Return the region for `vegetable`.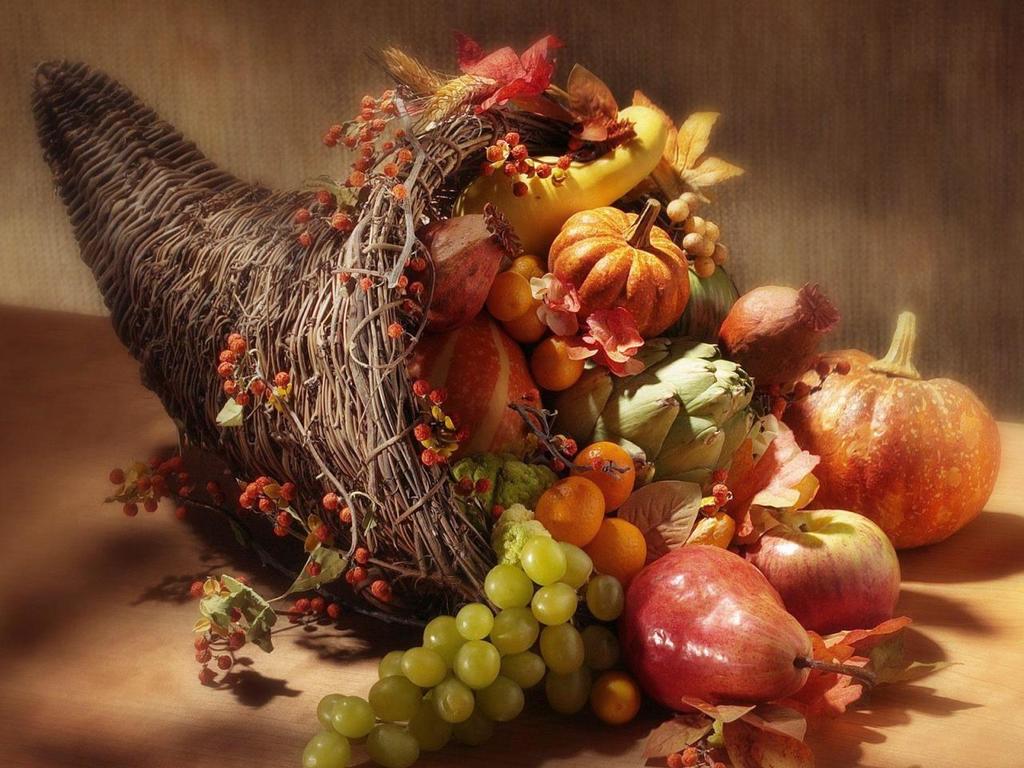
BBox(544, 200, 690, 340).
